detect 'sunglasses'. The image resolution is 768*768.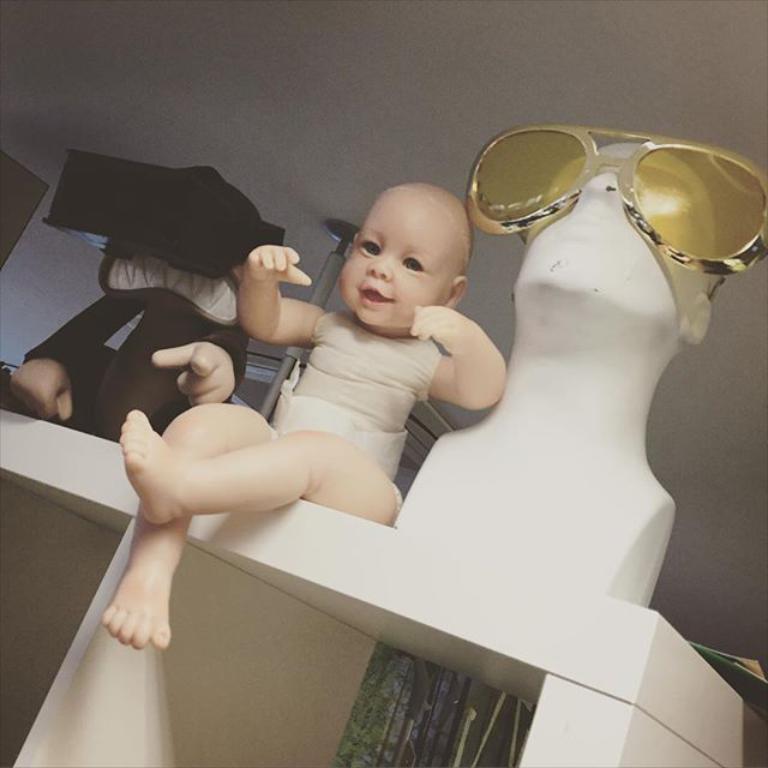
{"x1": 462, "y1": 116, "x2": 767, "y2": 290}.
